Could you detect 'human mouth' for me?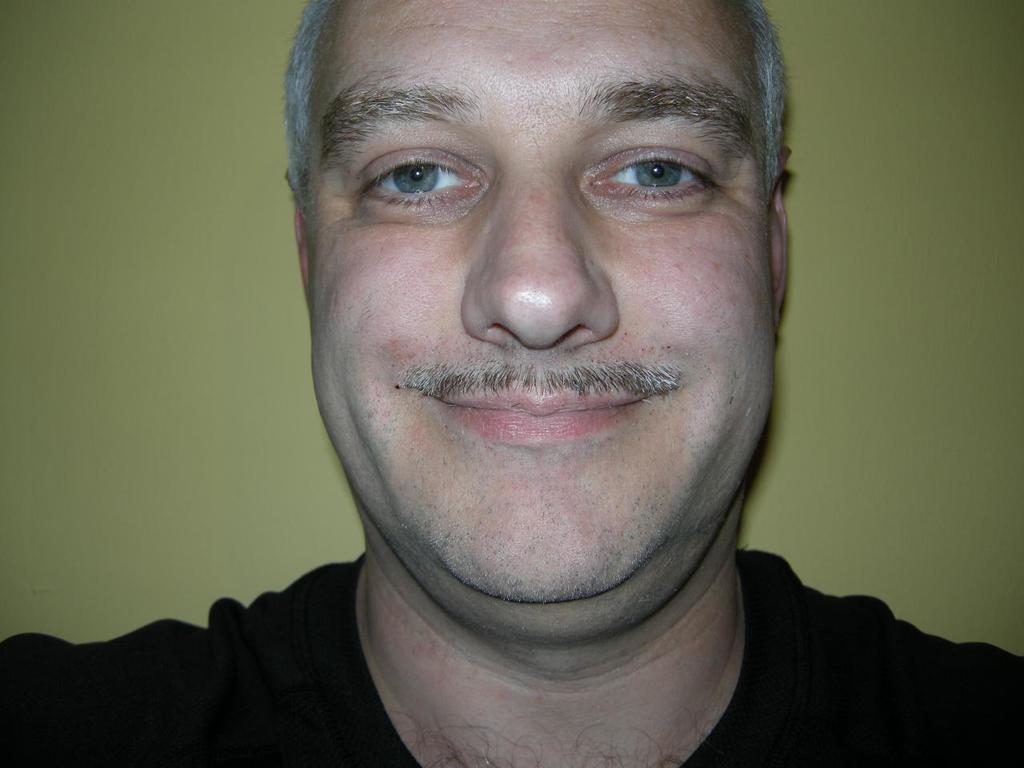
Detection result: bbox(413, 355, 671, 455).
